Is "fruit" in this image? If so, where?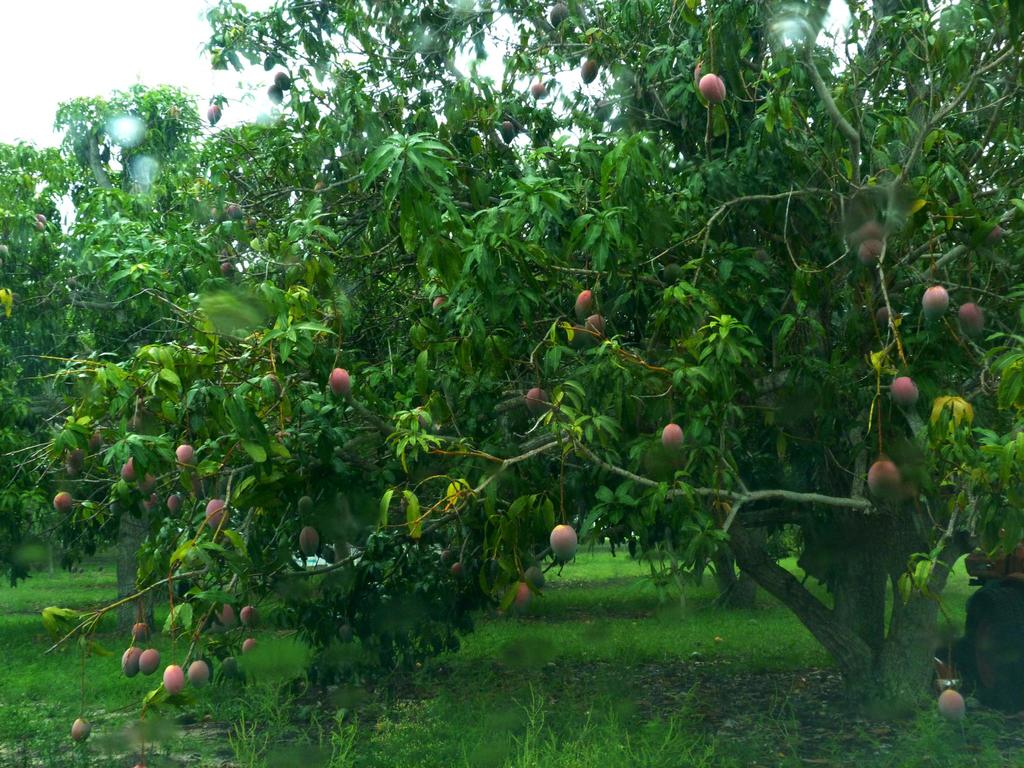
Yes, at <box>65,280,76,292</box>.
